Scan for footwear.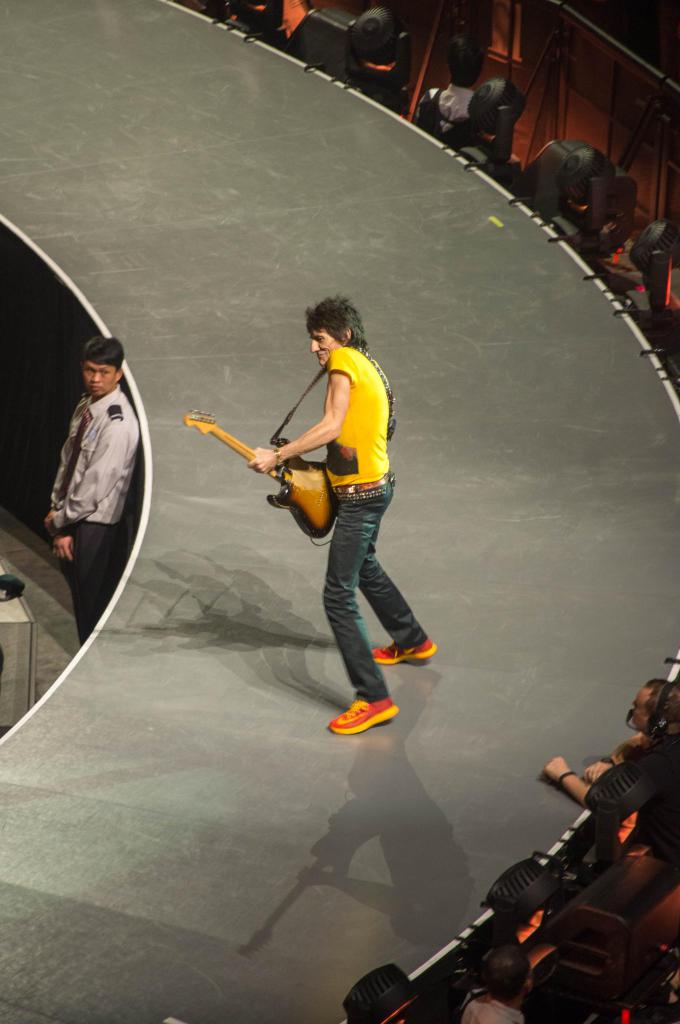
Scan result: {"x1": 324, "y1": 692, "x2": 408, "y2": 751}.
